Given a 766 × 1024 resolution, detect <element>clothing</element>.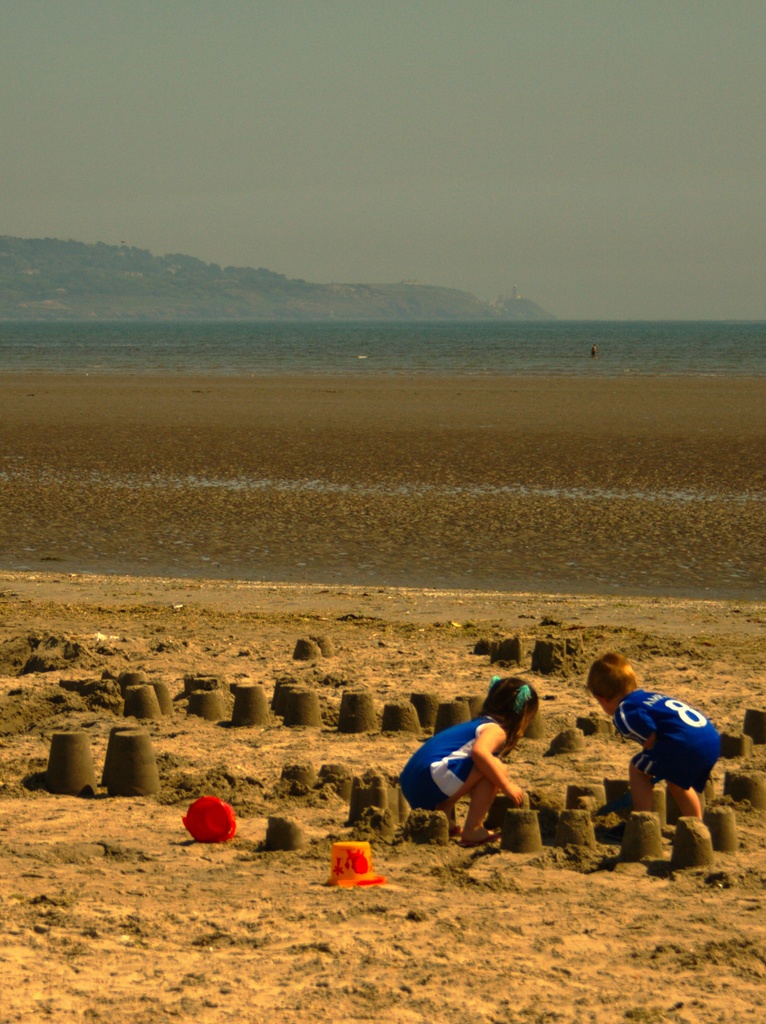
bbox=[606, 689, 724, 792].
